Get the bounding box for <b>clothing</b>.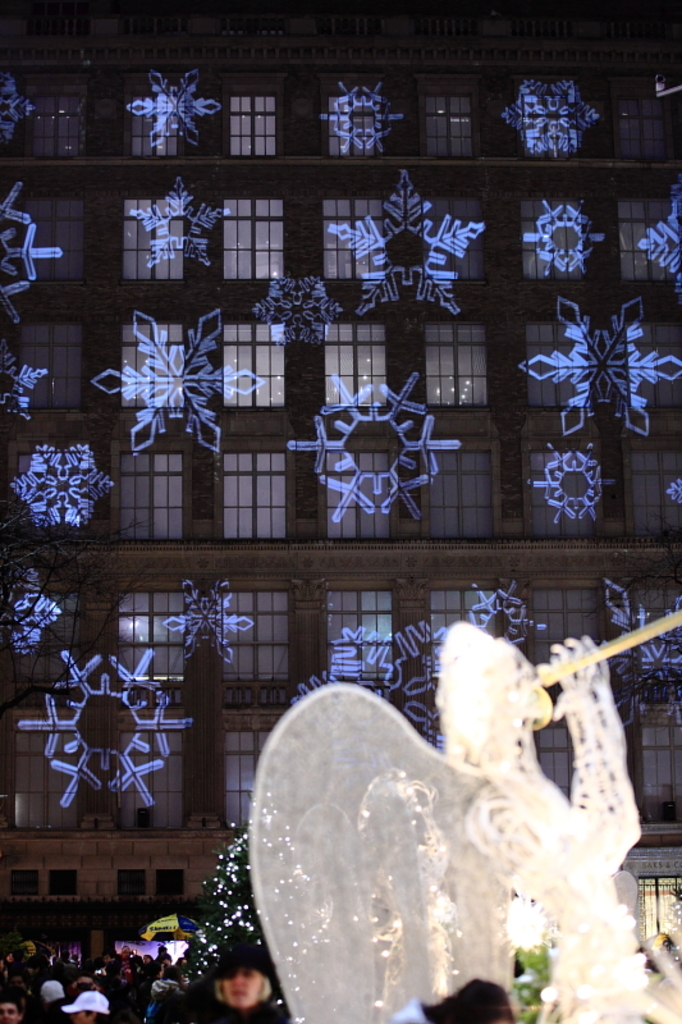
BBox(101, 965, 105, 970).
